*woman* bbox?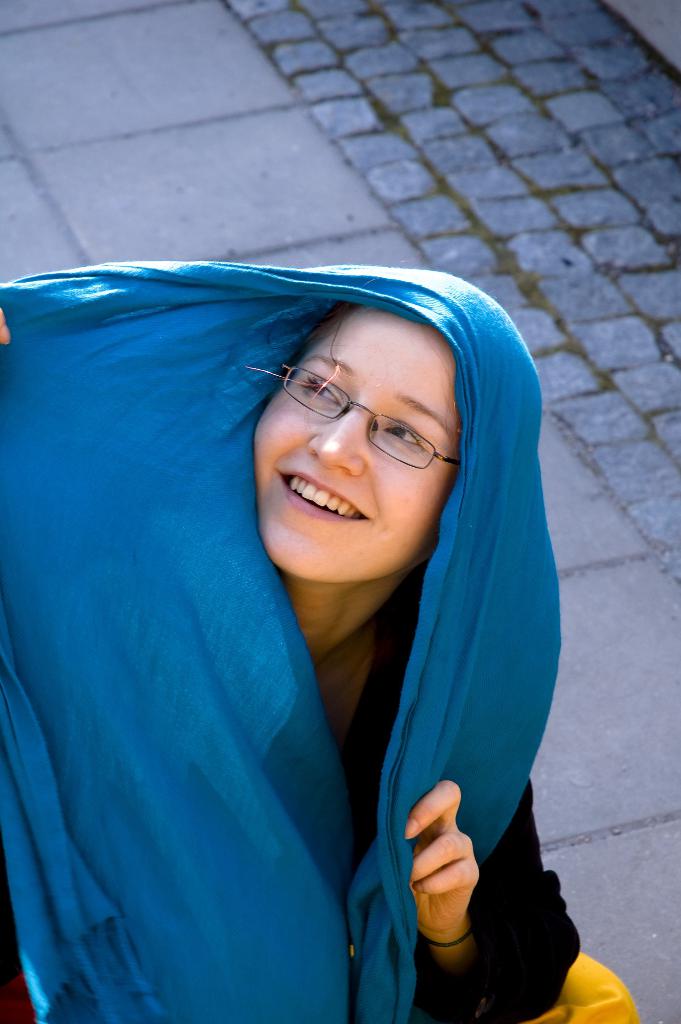
(0, 273, 646, 1023)
